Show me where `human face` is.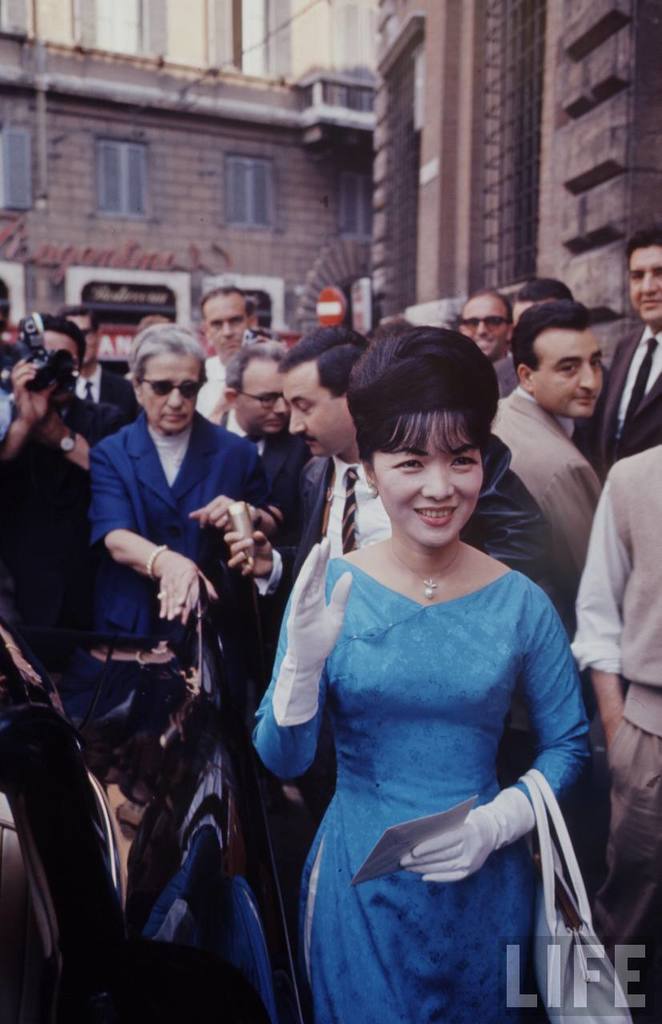
`human face` is at 628,246,661,324.
